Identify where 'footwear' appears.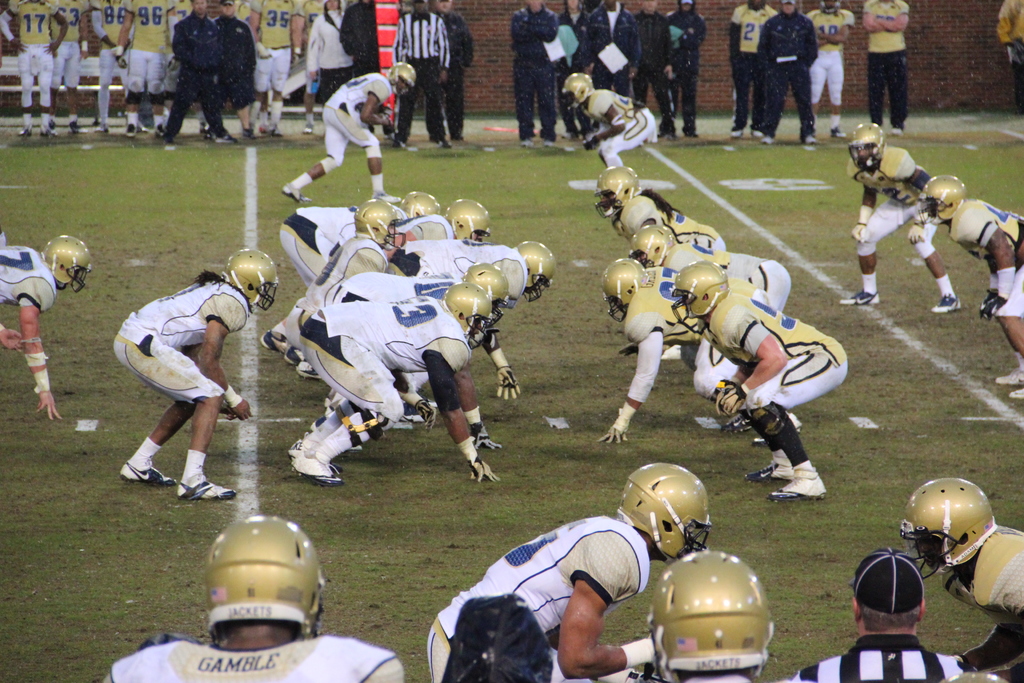
Appears at 38/127/59/135.
